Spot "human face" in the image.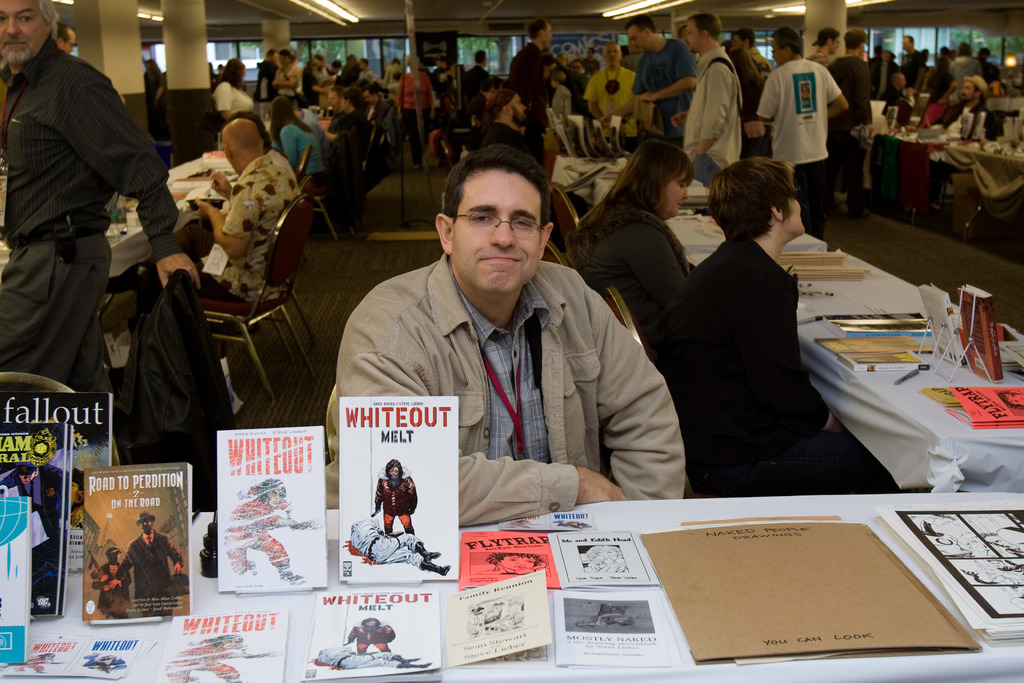
"human face" found at pyautogui.locateOnScreen(780, 195, 803, 233).
